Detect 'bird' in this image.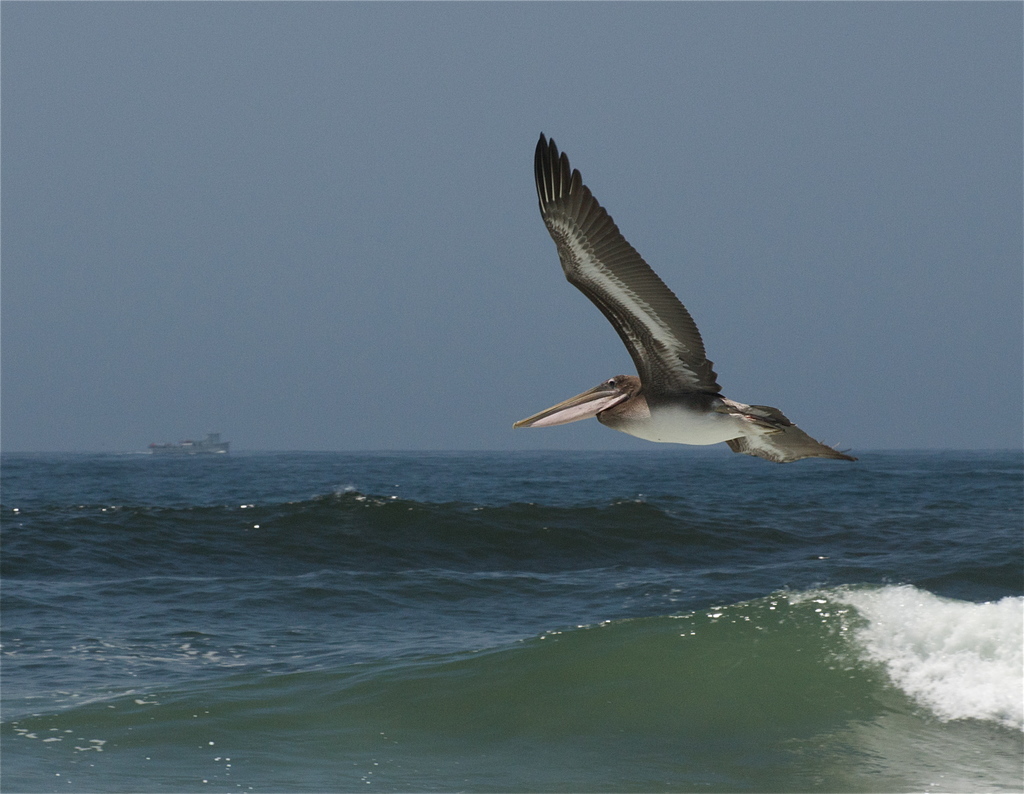
Detection: {"x1": 505, "y1": 149, "x2": 852, "y2": 470}.
